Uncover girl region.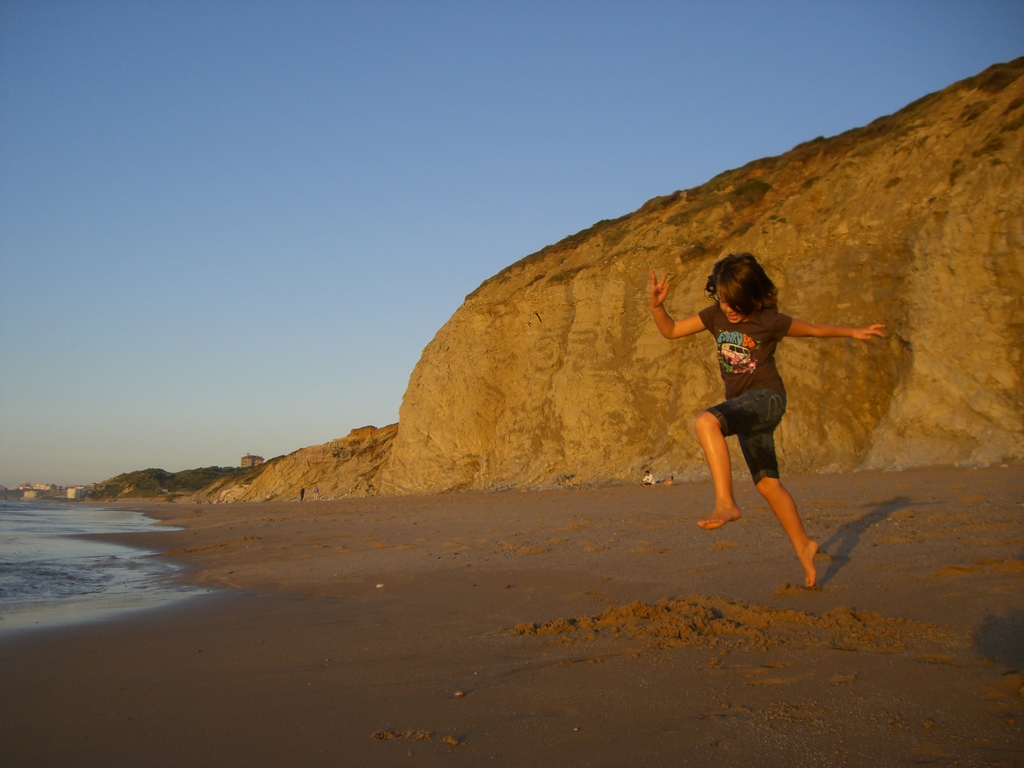
Uncovered: box(650, 253, 882, 589).
